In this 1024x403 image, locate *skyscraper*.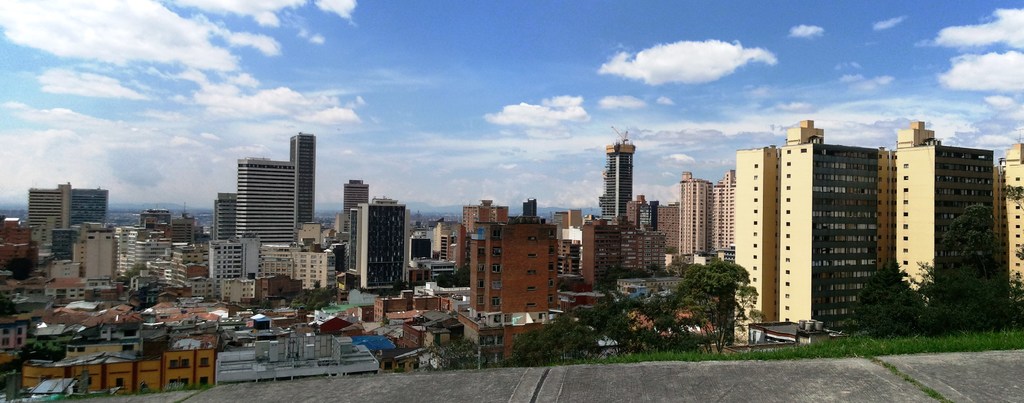
Bounding box: left=238, top=150, right=298, bottom=254.
